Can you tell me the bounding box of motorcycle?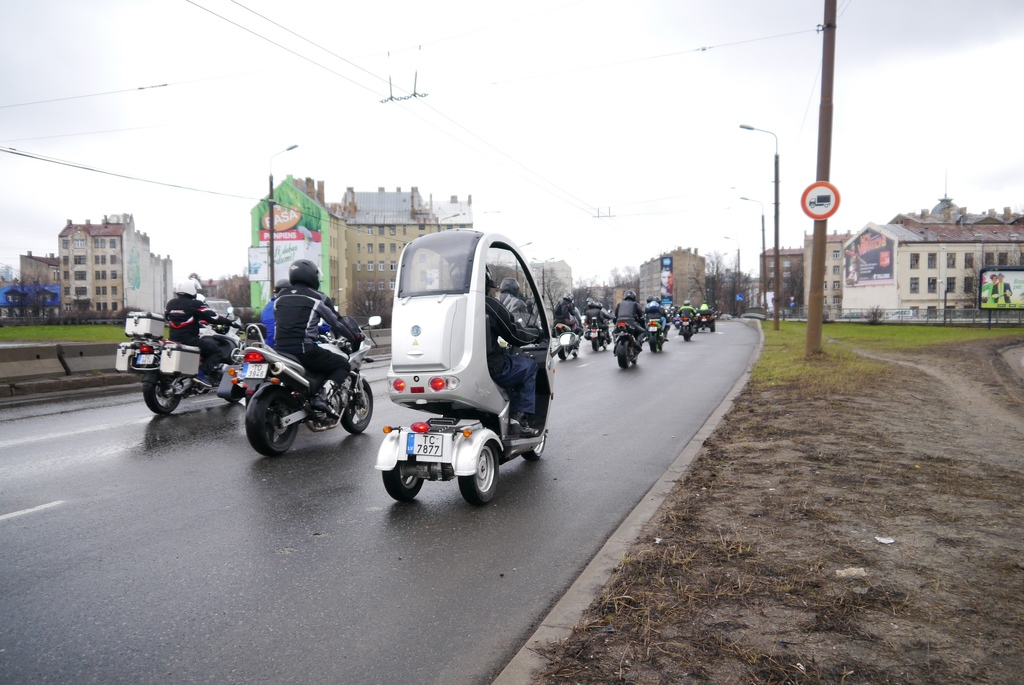
left=114, top=320, right=243, bottom=419.
